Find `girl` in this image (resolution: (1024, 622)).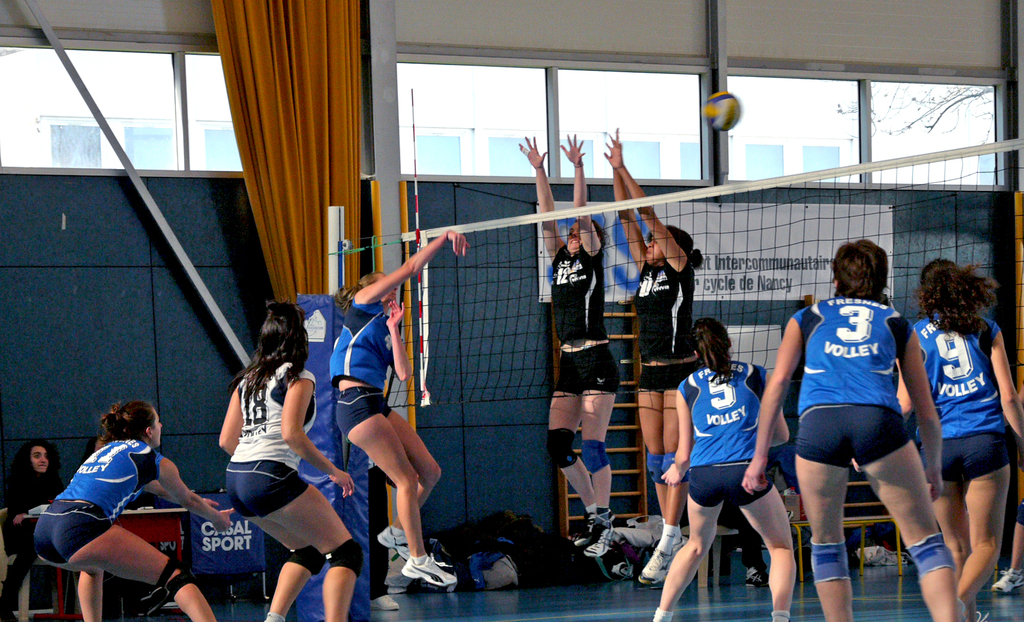
detection(891, 254, 1023, 619).
